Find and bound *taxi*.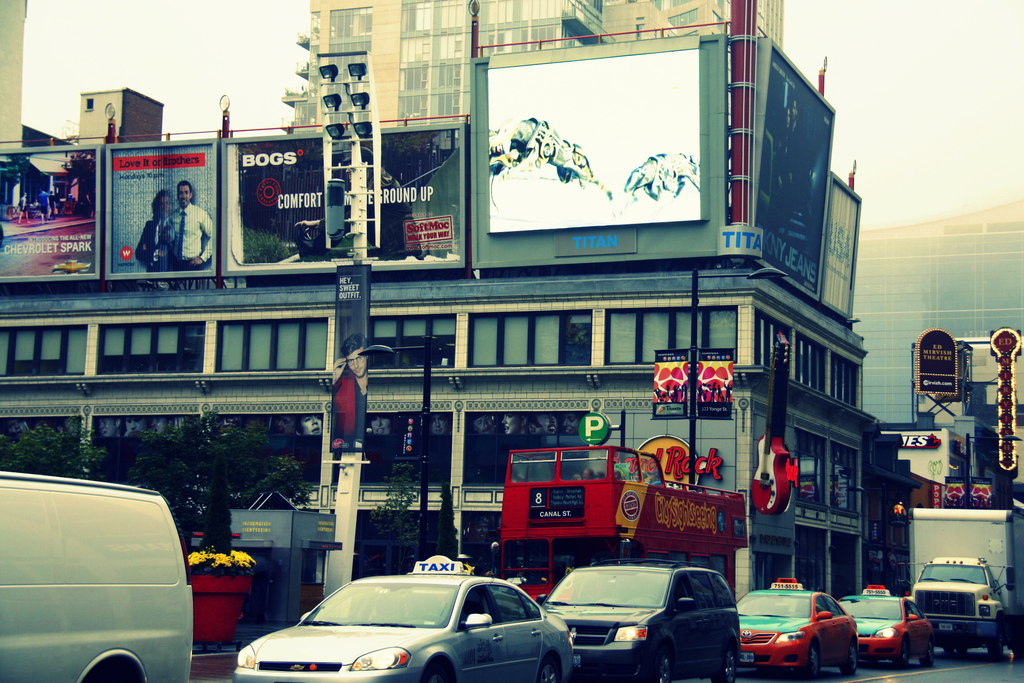
Bound: 834:584:936:668.
